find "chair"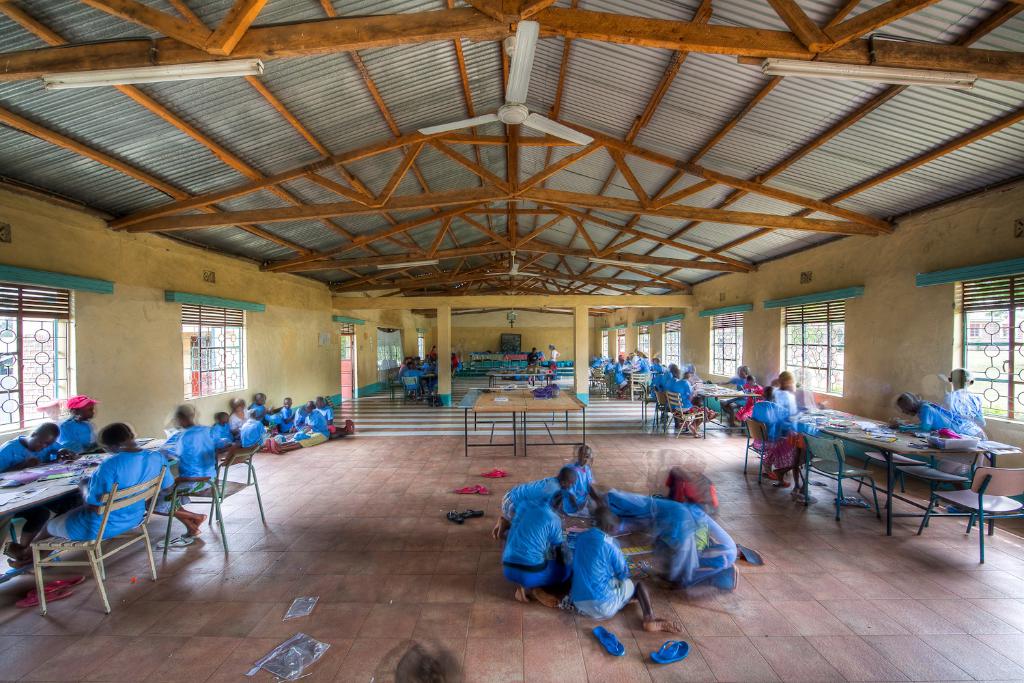
rect(402, 373, 423, 400)
